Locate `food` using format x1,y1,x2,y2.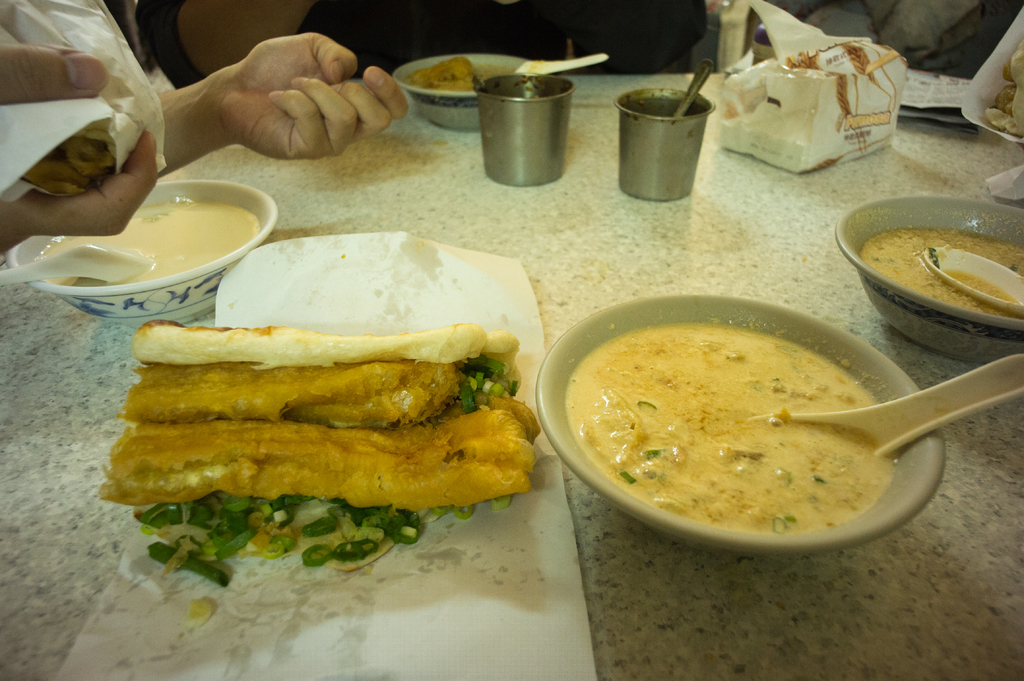
409,54,479,93.
